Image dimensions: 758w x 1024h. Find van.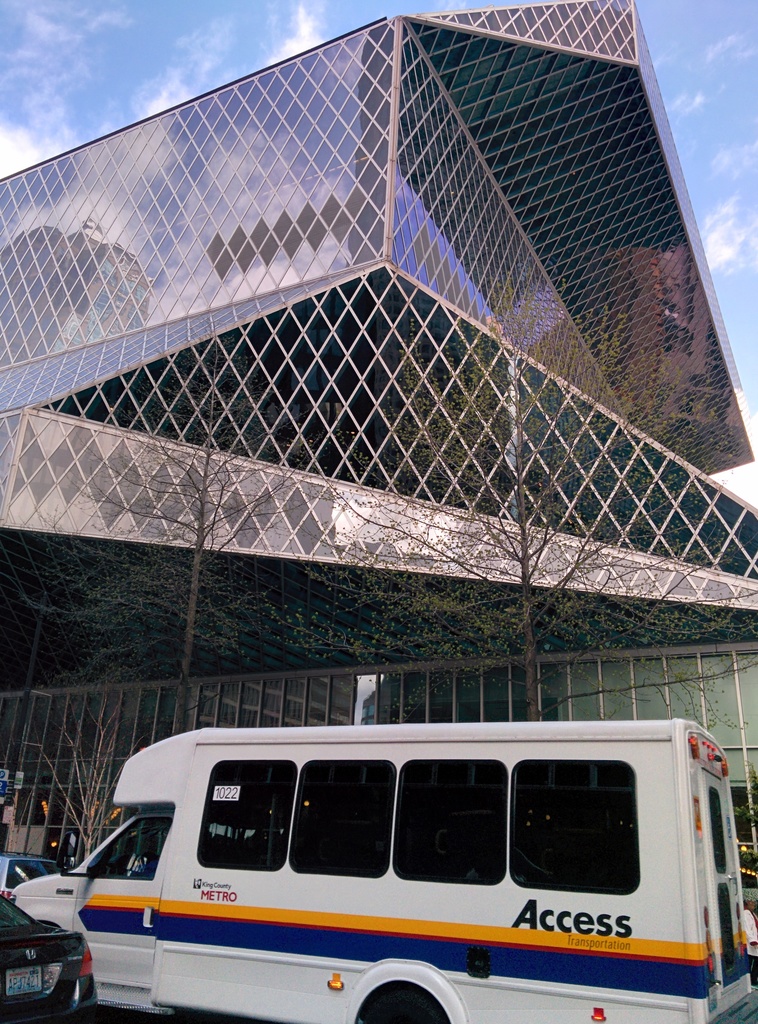
BBox(11, 715, 757, 1023).
